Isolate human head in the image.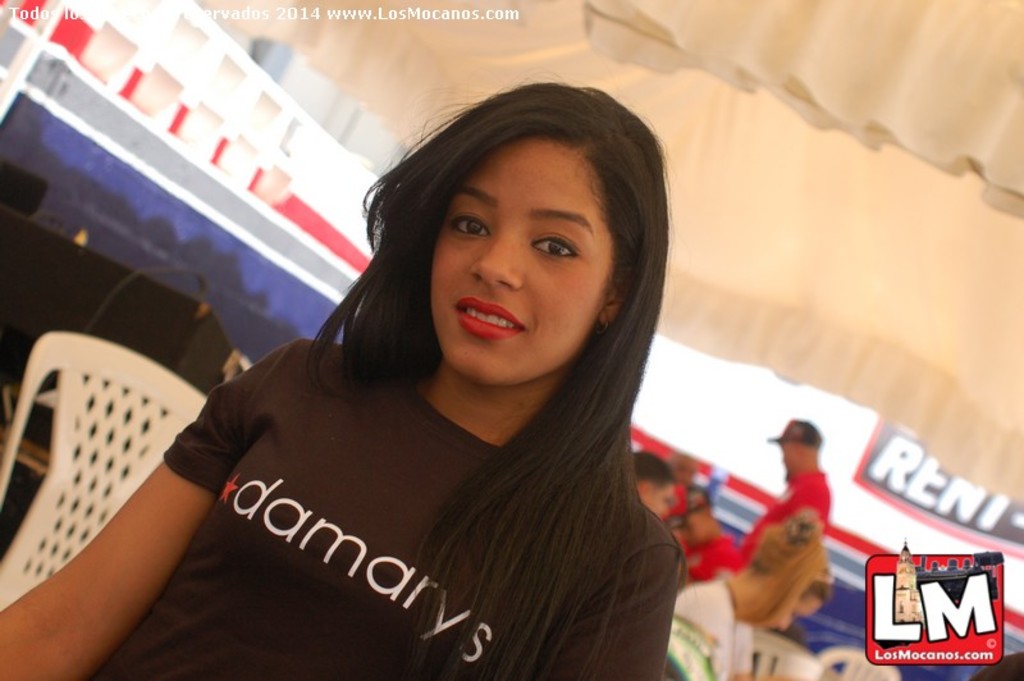
Isolated region: box(776, 416, 827, 481).
